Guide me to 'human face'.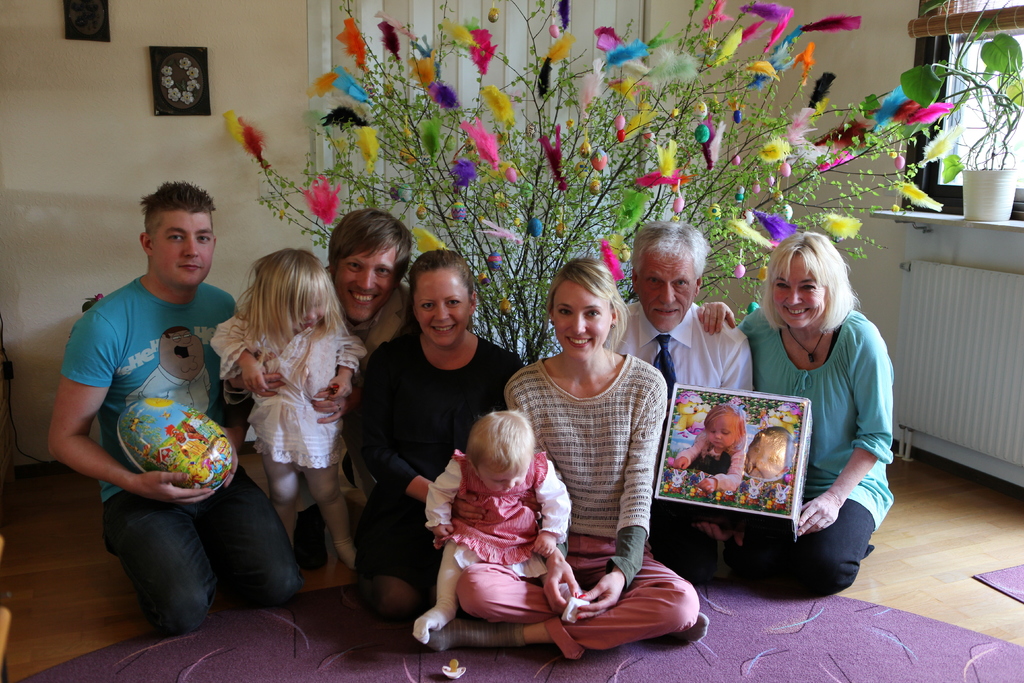
Guidance: select_region(549, 284, 611, 363).
